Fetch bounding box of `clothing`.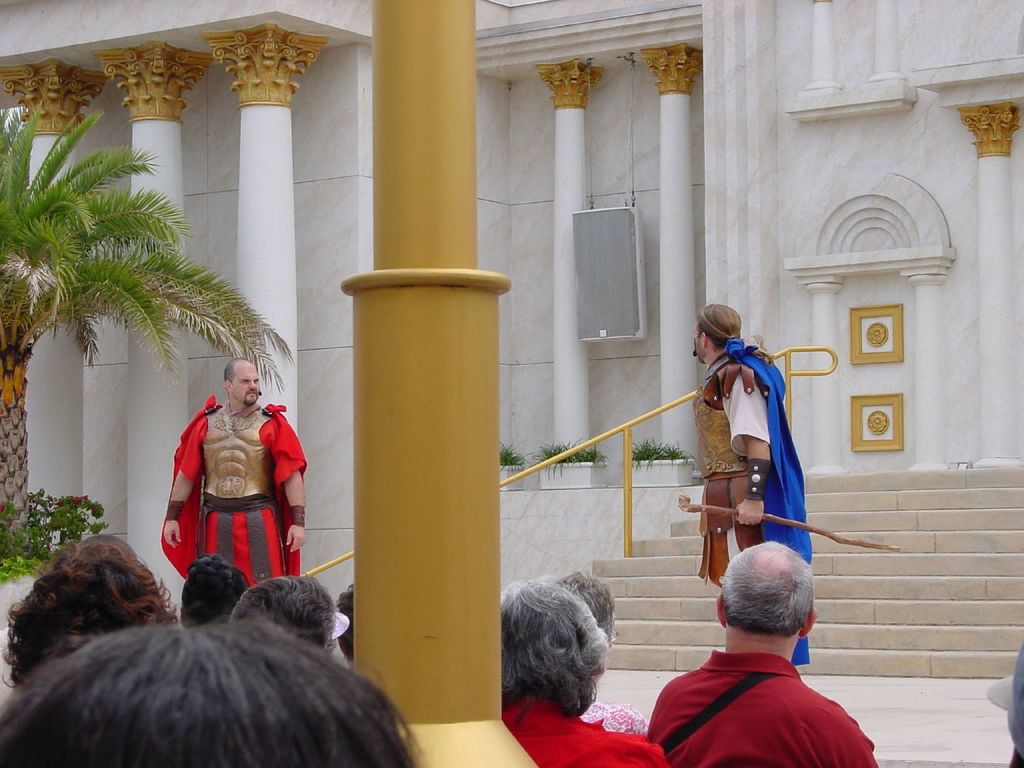
Bbox: Rect(497, 695, 666, 767).
